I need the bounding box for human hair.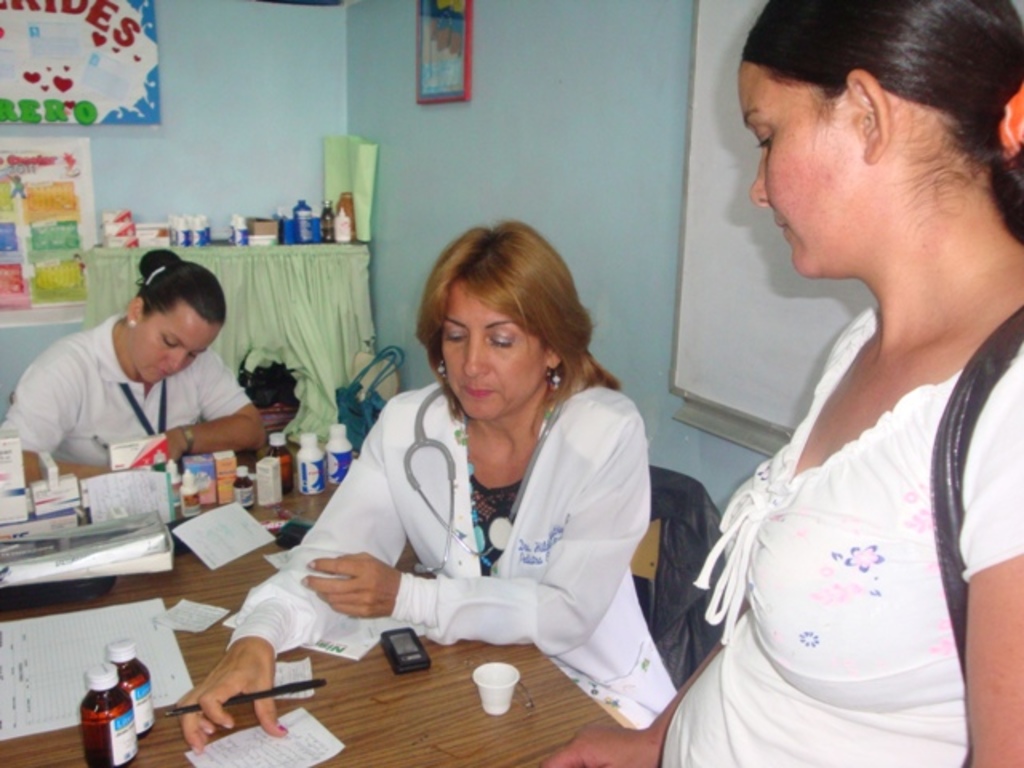
Here it is: l=746, t=8, r=995, b=176.
